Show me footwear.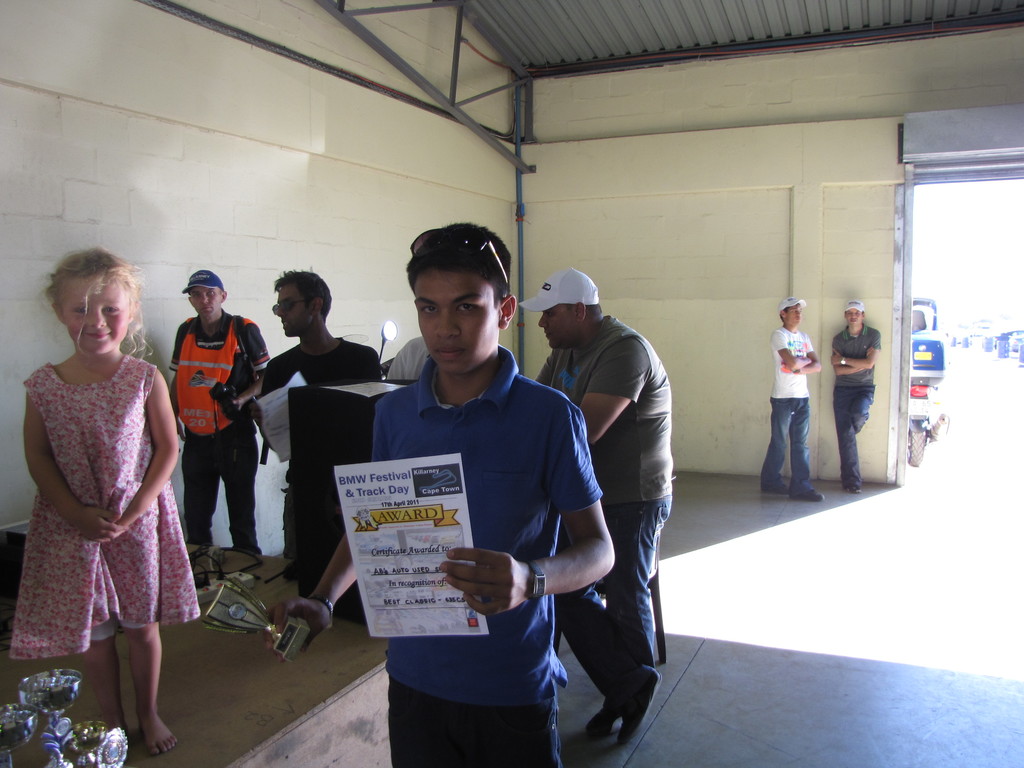
footwear is here: bbox=[790, 484, 828, 500].
